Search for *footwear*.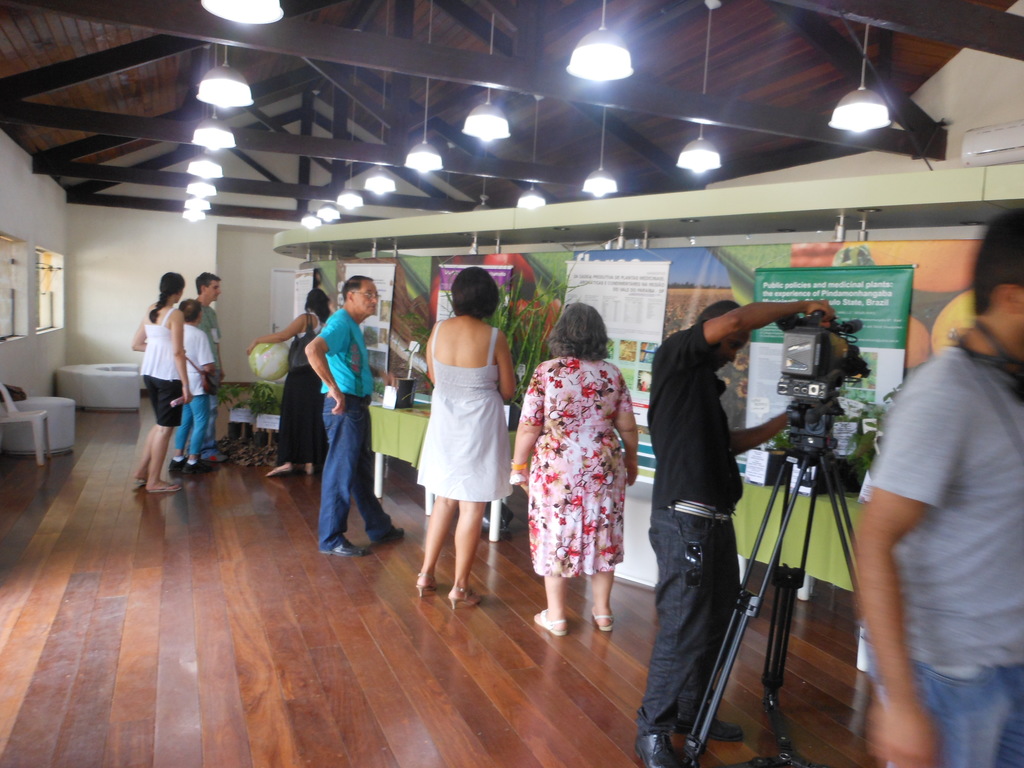
Found at Rect(166, 456, 183, 478).
